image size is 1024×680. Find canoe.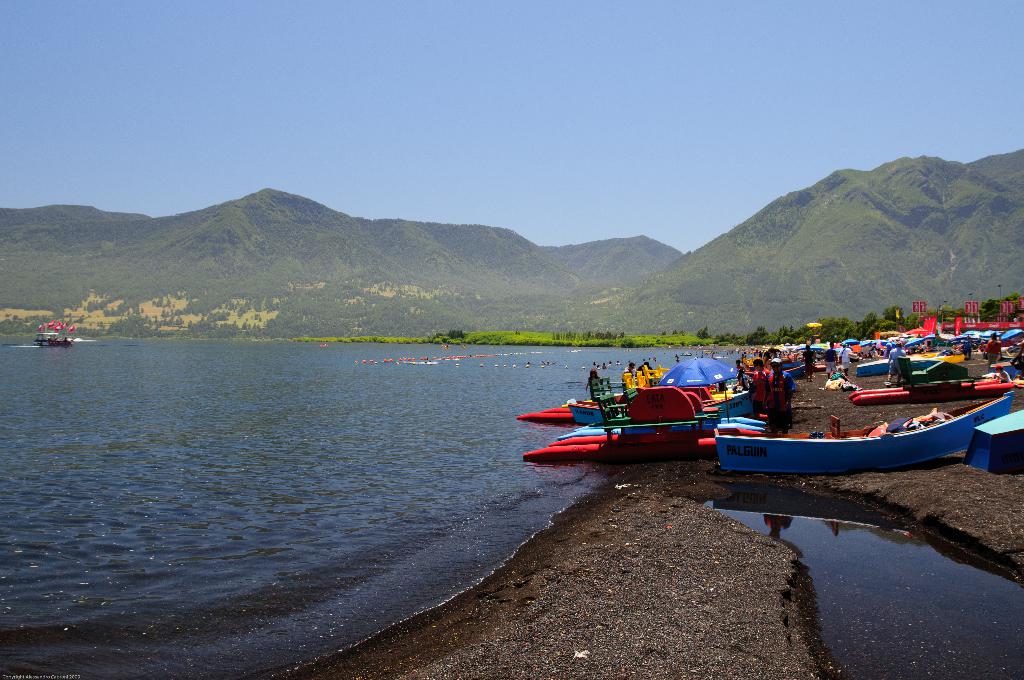
713,396,995,471.
